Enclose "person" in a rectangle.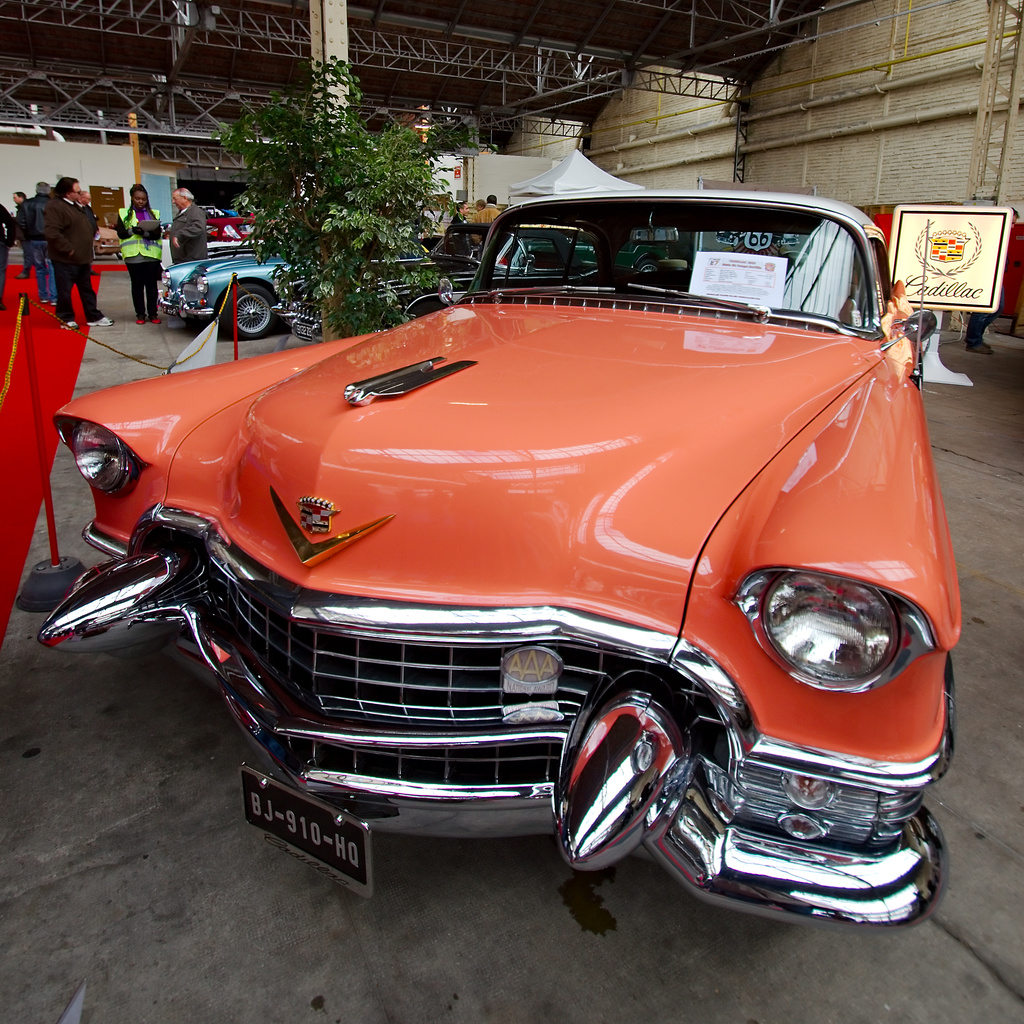
select_region(472, 191, 488, 212).
